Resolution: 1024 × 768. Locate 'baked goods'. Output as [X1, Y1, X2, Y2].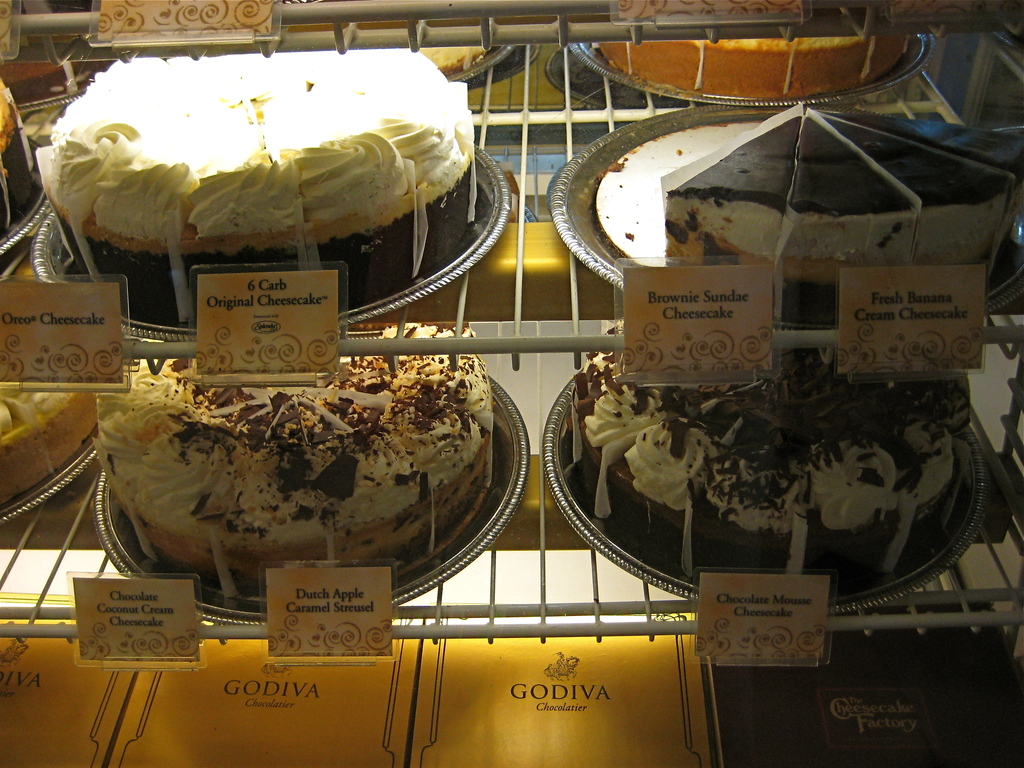
[54, 51, 483, 325].
